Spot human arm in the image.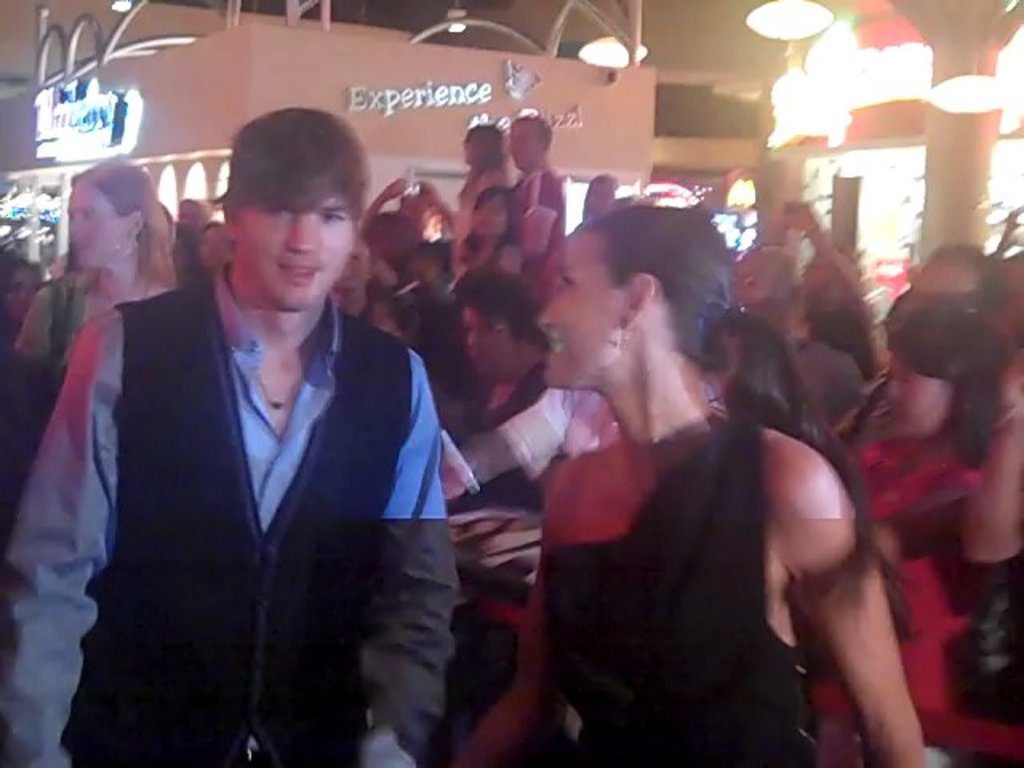
human arm found at <bbox>520, 170, 554, 256</bbox>.
